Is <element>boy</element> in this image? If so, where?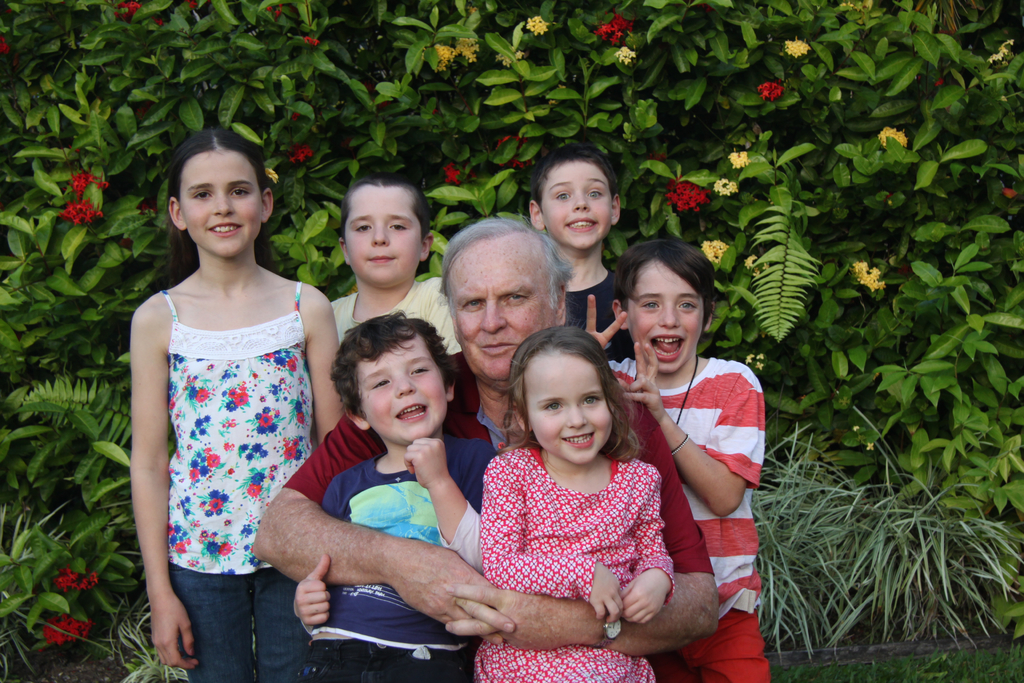
Yes, at select_region(524, 144, 628, 356).
